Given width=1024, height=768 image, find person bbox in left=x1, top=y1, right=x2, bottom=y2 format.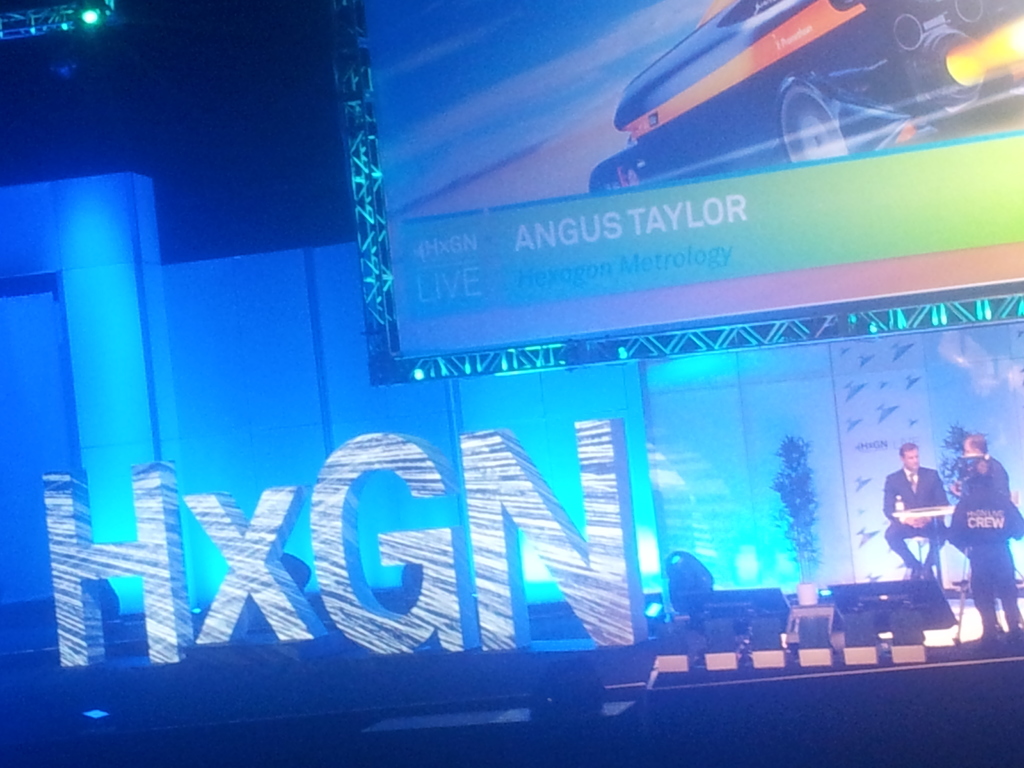
left=952, top=437, right=1007, bottom=502.
